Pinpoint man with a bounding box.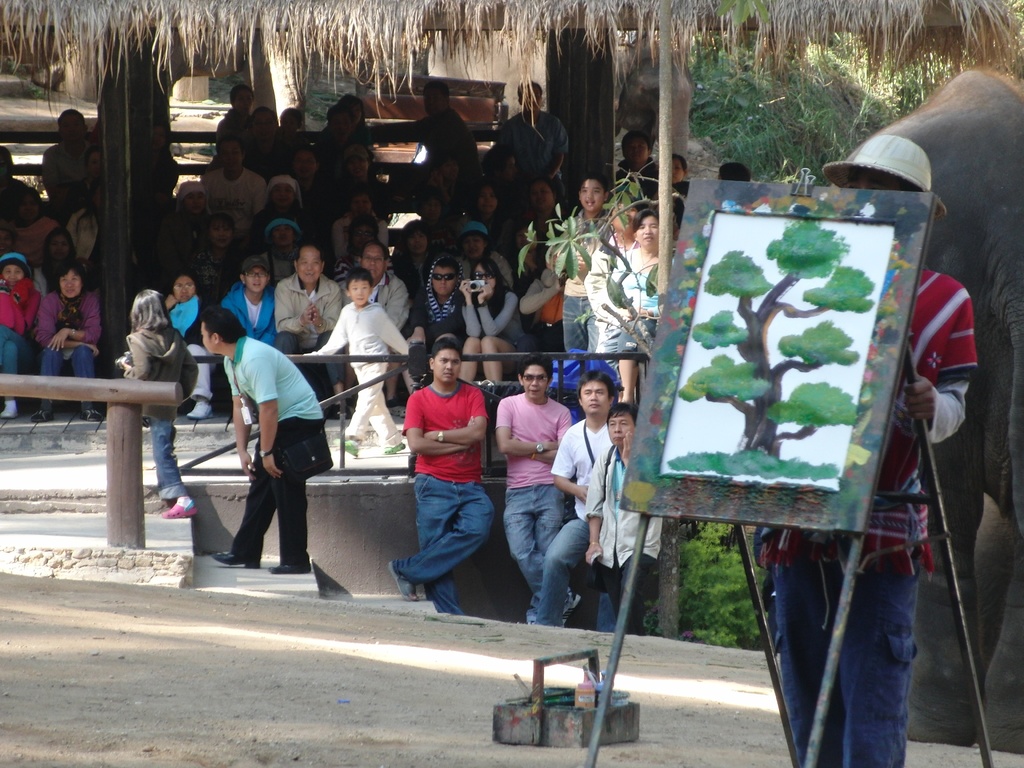
detection(493, 65, 574, 222).
